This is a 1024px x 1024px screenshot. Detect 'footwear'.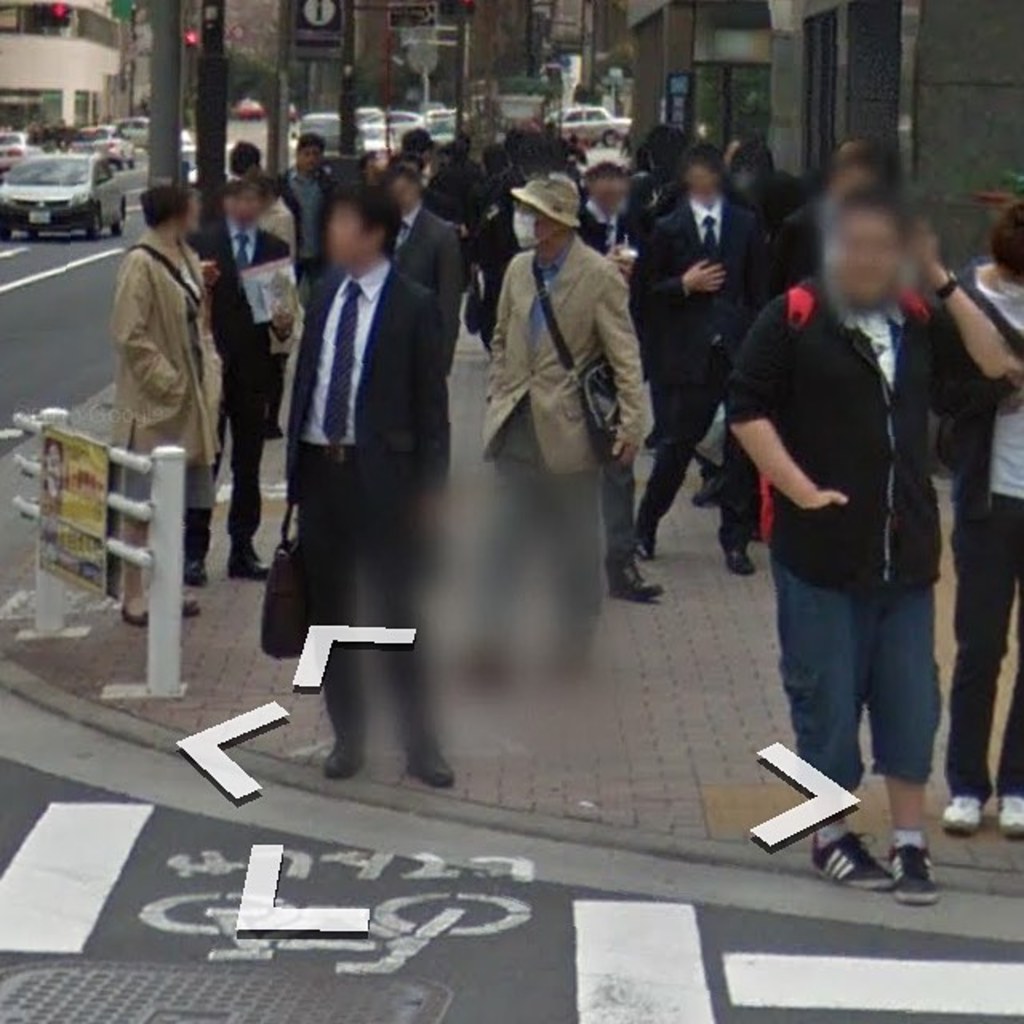
328:736:363:771.
